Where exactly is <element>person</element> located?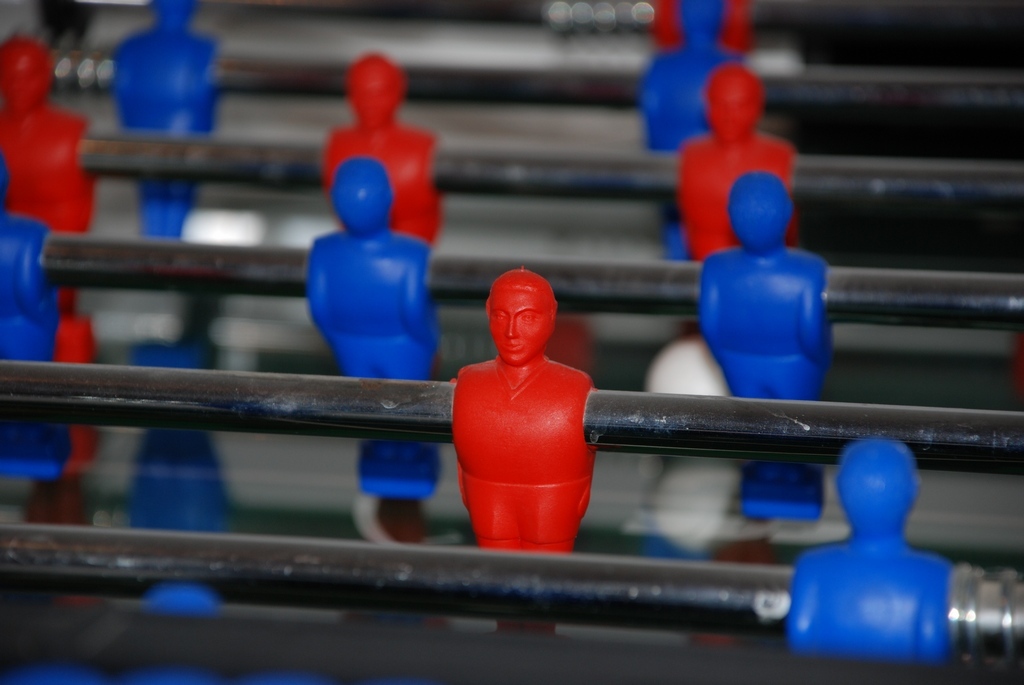
Its bounding box is box(0, 170, 66, 486).
